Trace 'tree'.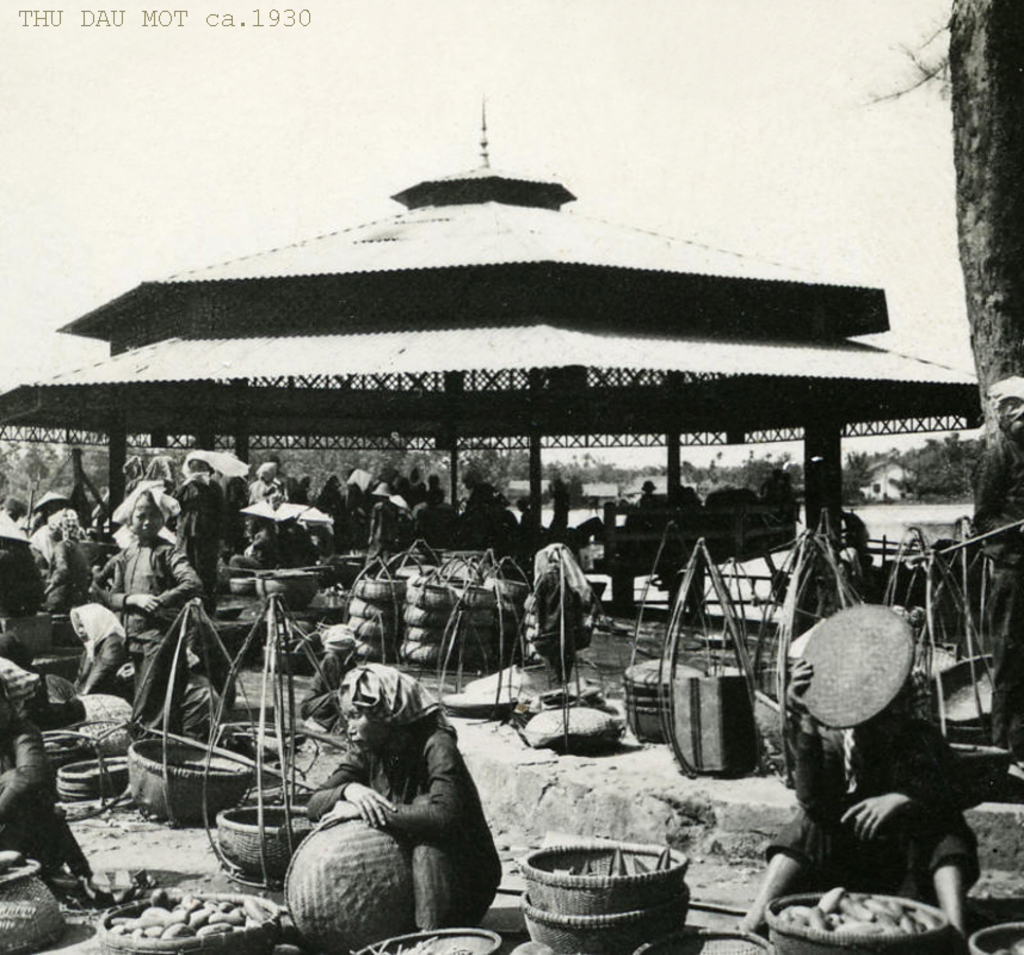
Traced to (860,0,1023,449).
